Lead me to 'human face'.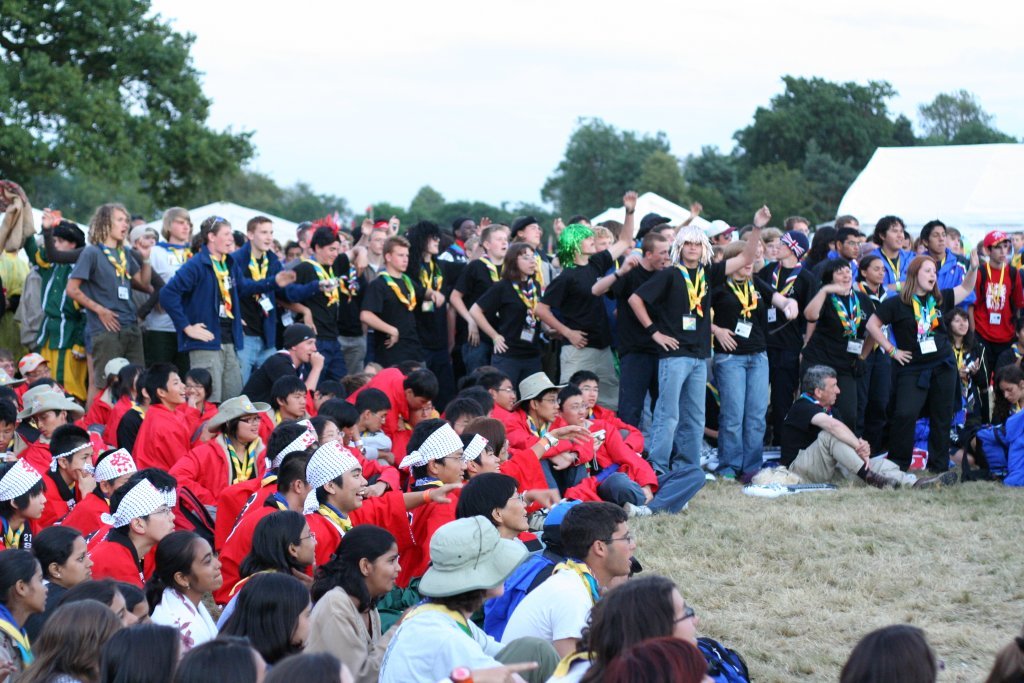
Lead to crop(33, 413, 55, 433).
